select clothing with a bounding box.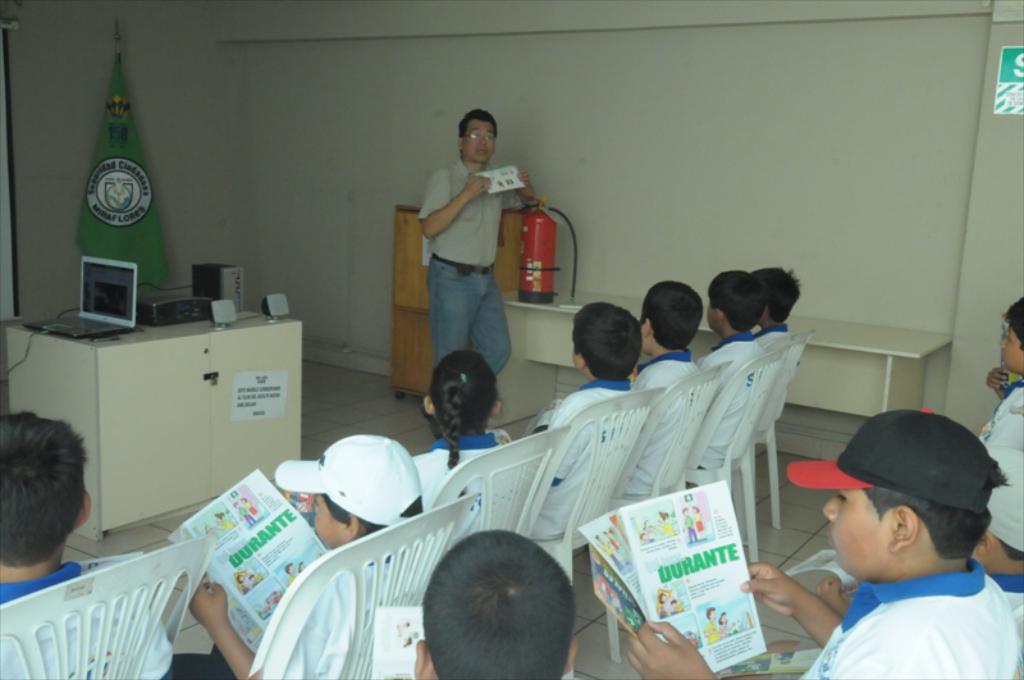
692,337,772,460.
